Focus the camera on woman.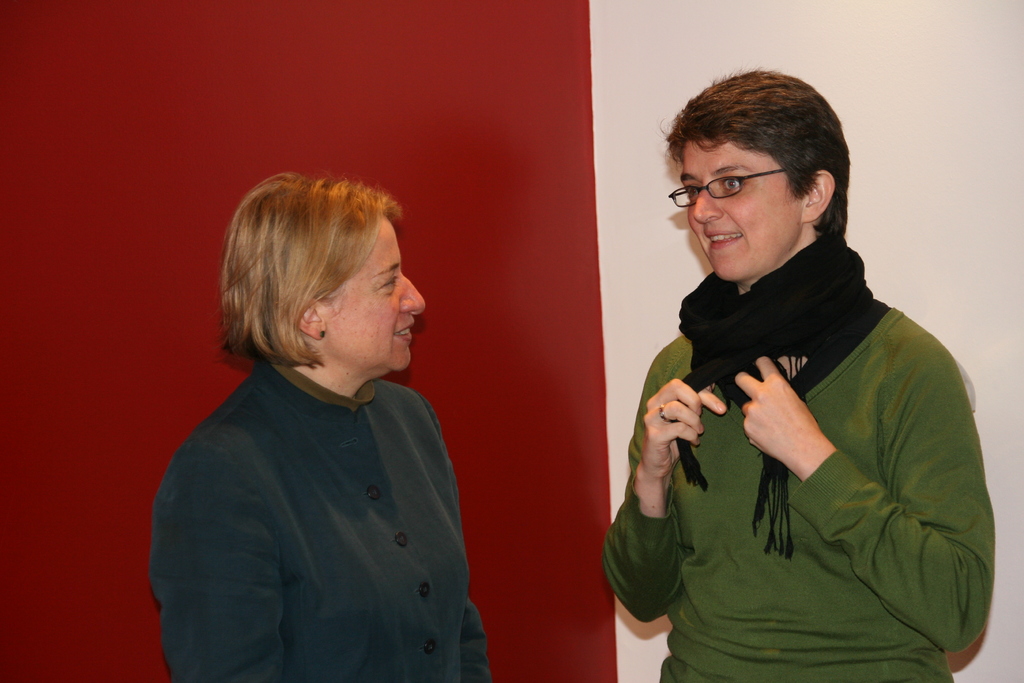
Focus region: <region>142, 161, 506, 682</region>.
